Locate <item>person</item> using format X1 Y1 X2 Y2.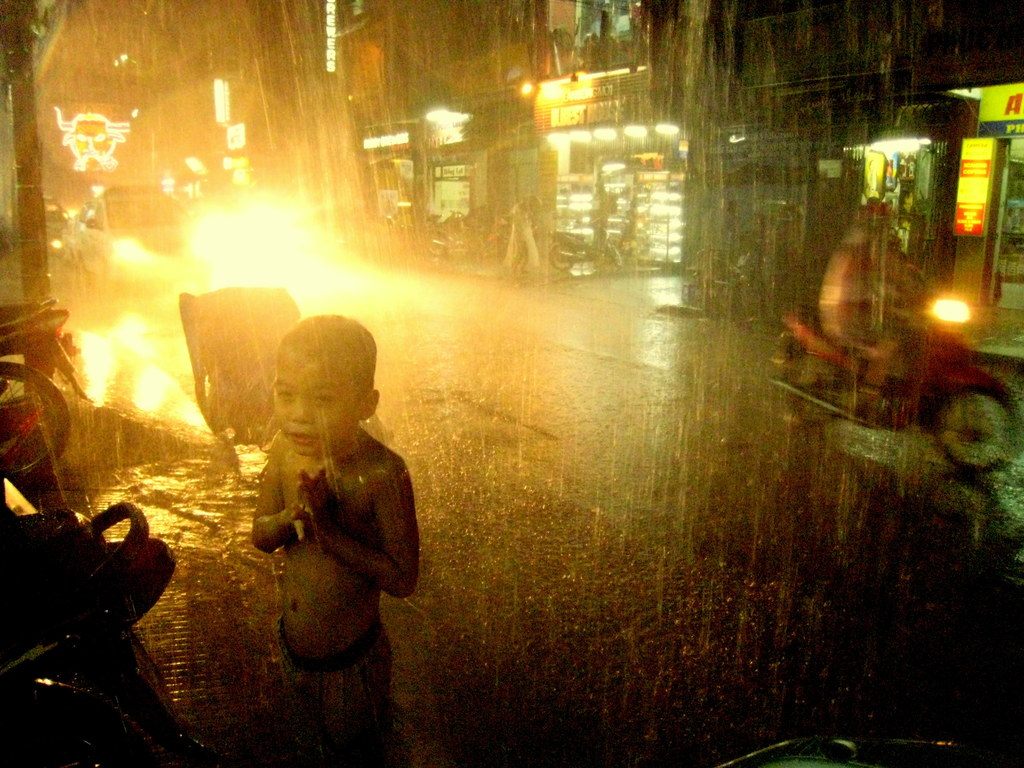
252 314 420 764.
